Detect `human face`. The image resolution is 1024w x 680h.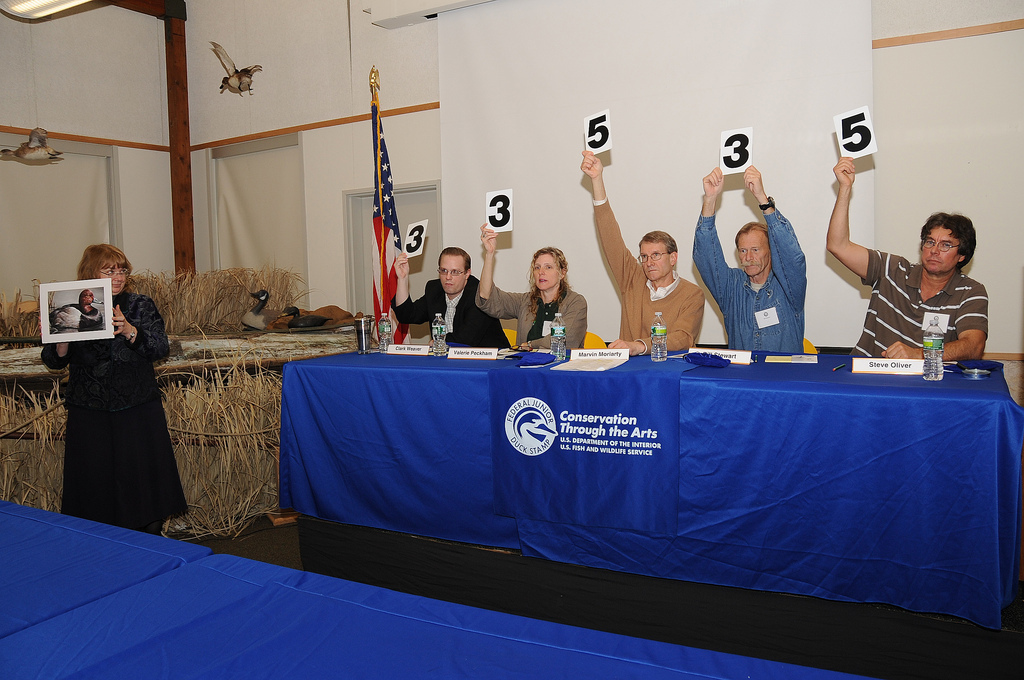
left=734, top=231, right=769, bottom=276.
